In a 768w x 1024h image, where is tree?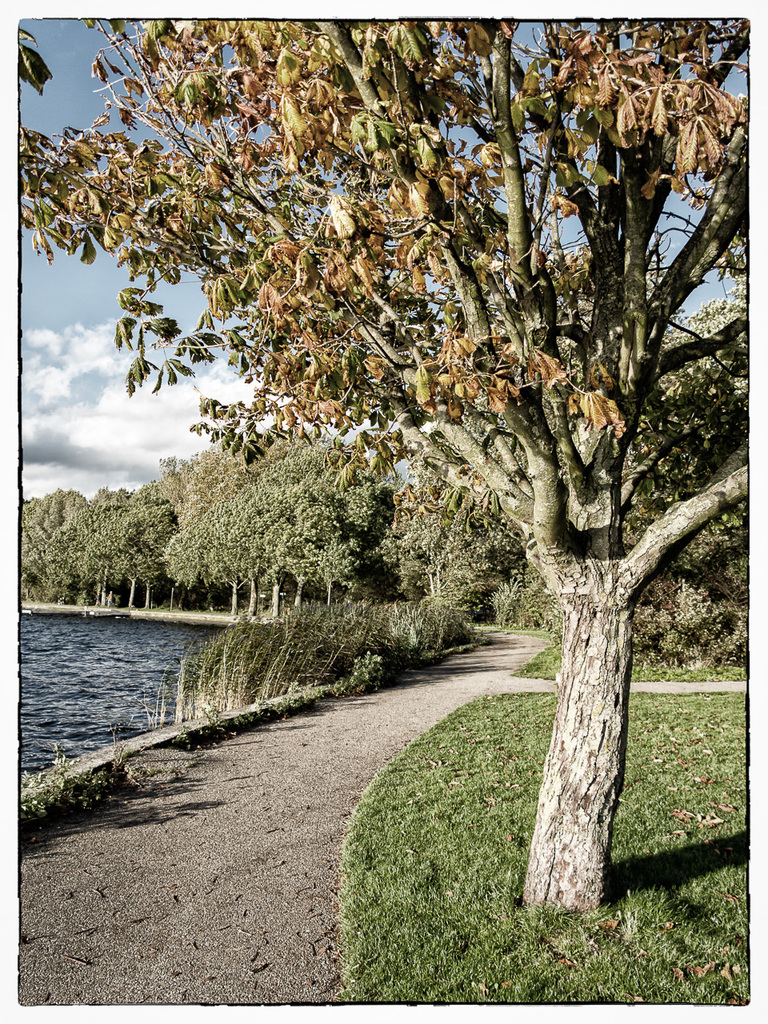
region(19, 18, 754, 913).
